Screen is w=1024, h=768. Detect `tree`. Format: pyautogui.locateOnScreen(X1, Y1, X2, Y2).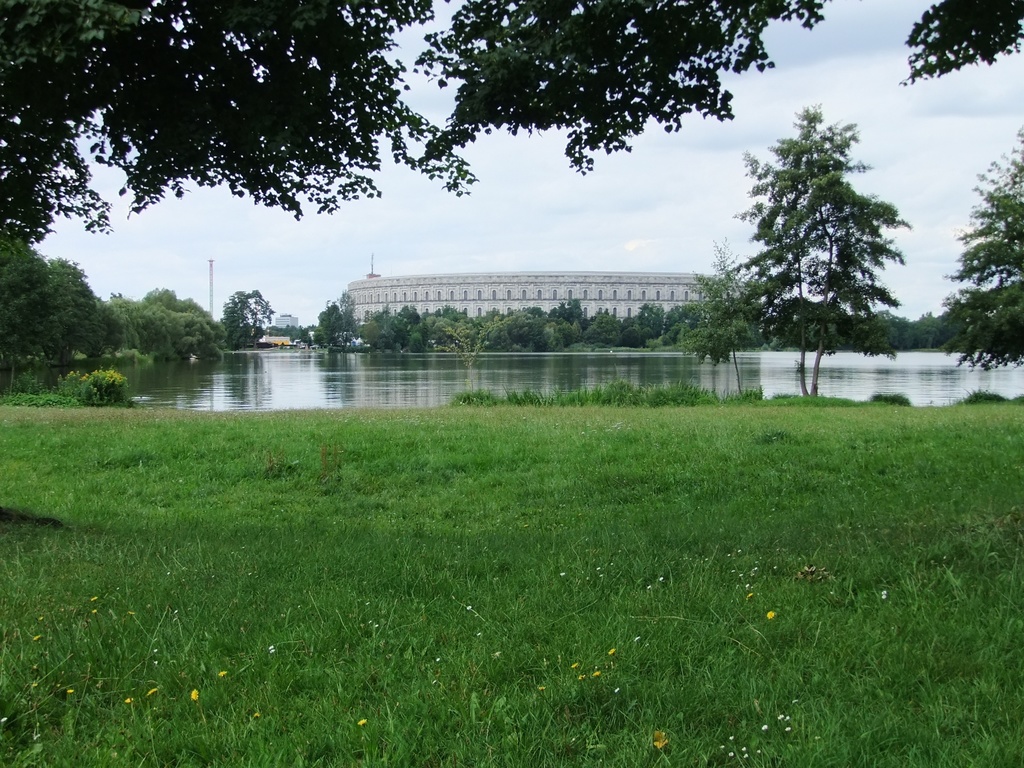
pyautogui.locateOnScreen(267, 321, 312, 348).
